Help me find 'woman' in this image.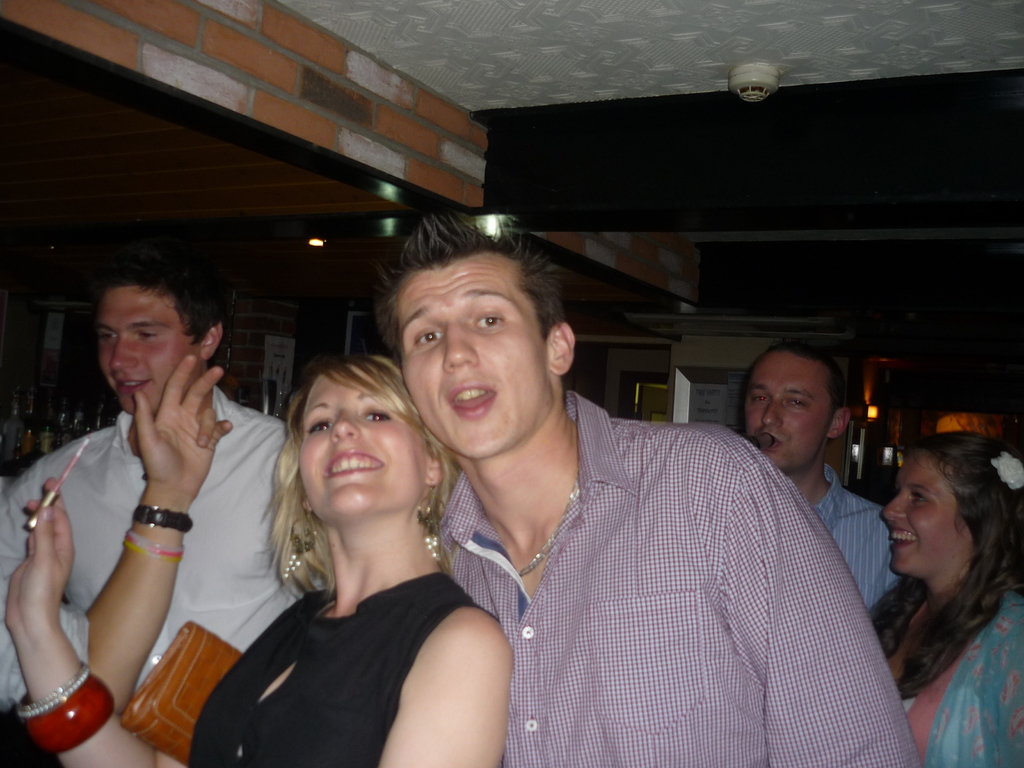
Found it: BBox(847, 406, 1023, 744).
